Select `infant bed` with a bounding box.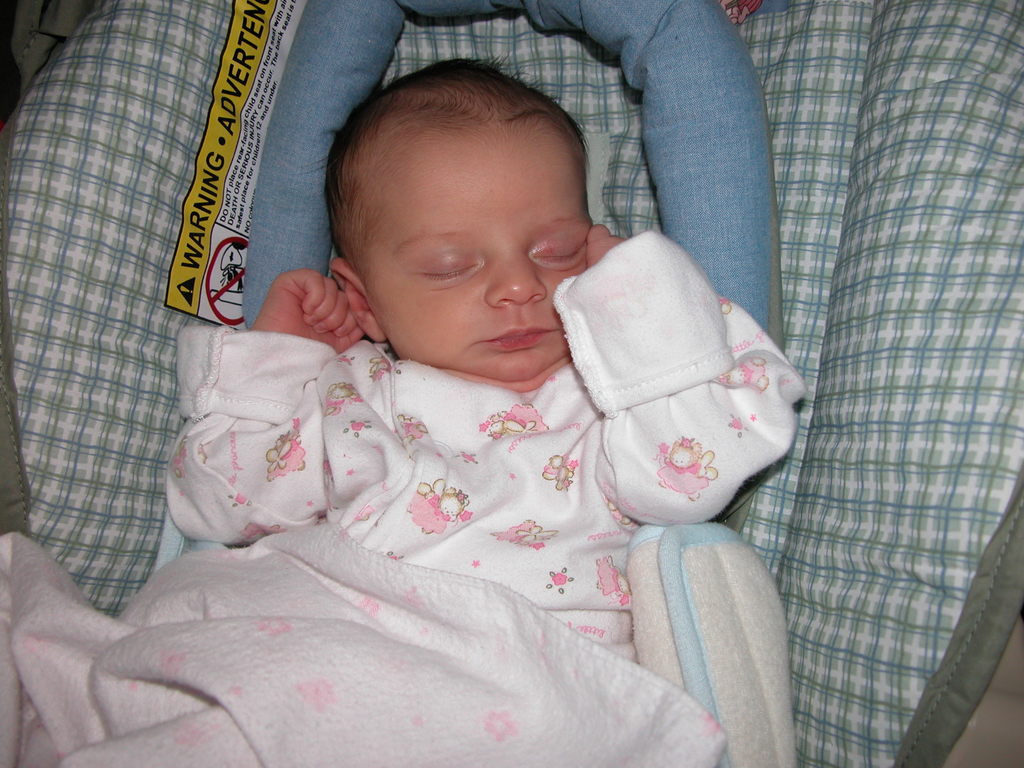
x1=0, y1=0, x2=1023, y2=767.
